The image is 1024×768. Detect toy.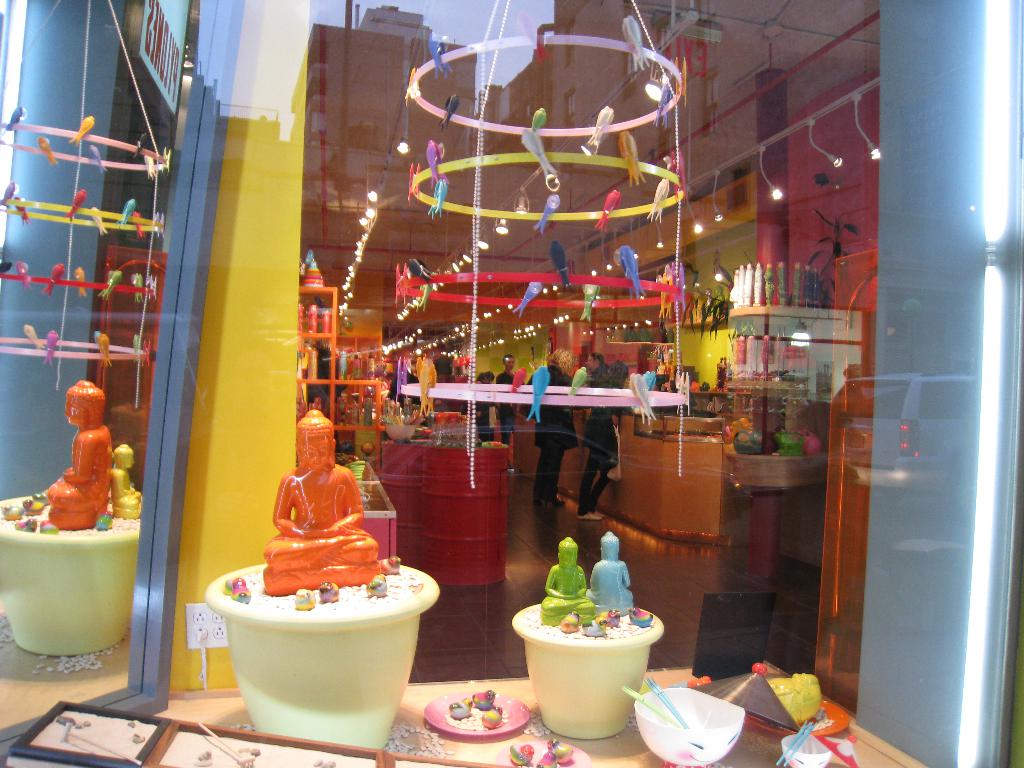
Detection: [600,609,621,630].
